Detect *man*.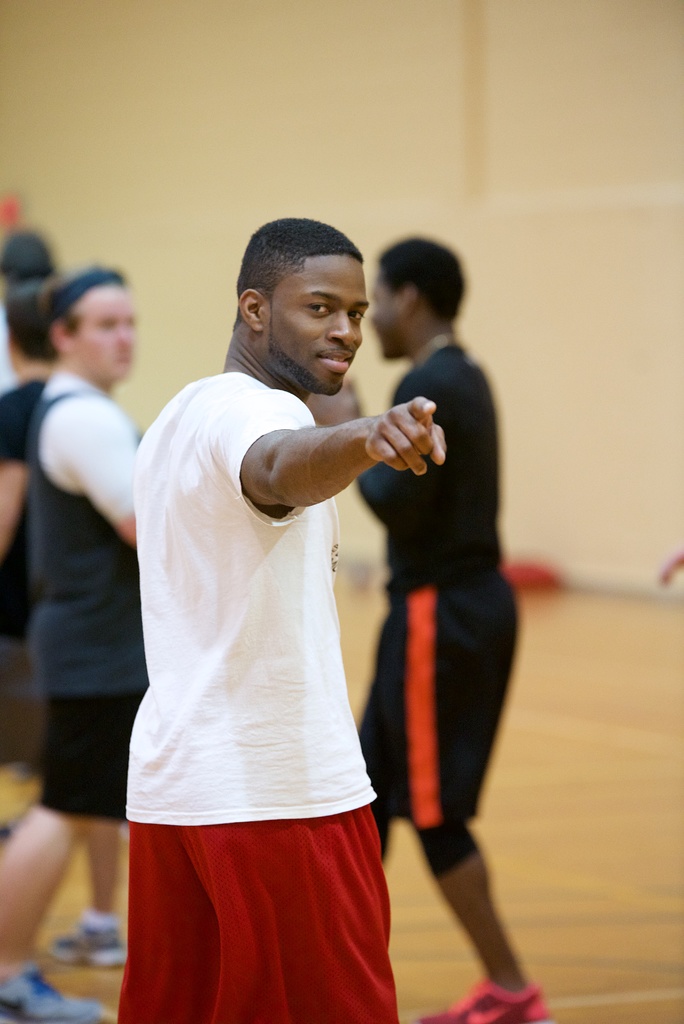
Detected at bbox(0, 262, 159, 1023).
